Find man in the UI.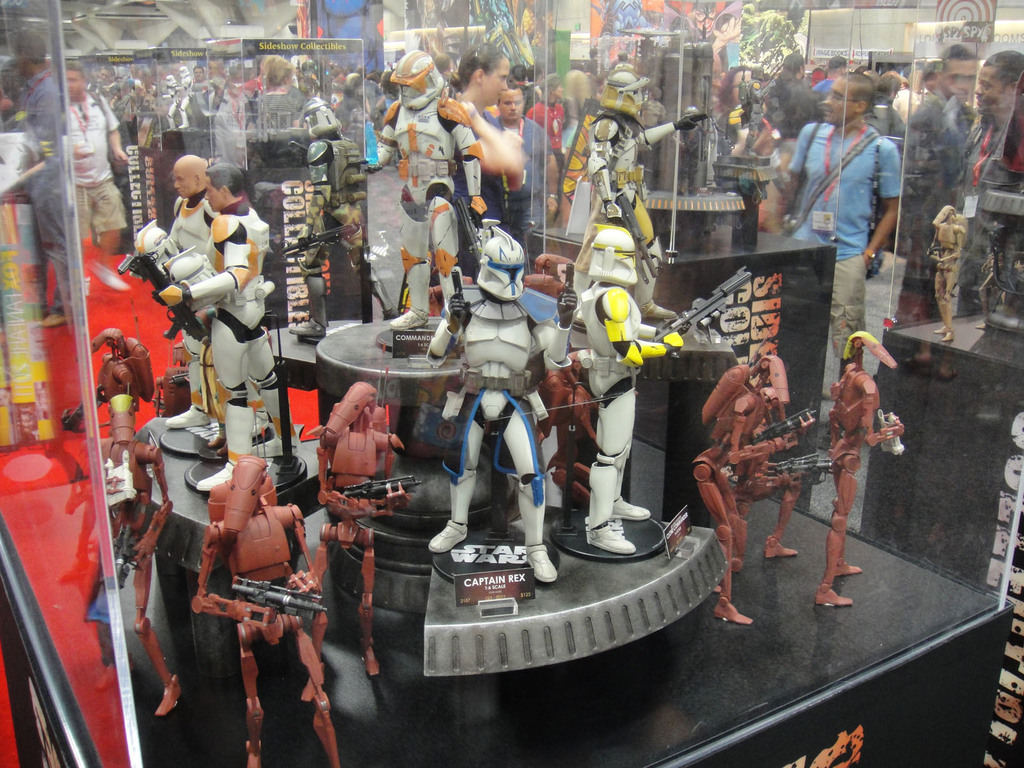
UI element at 770, 69, 904, 383.
